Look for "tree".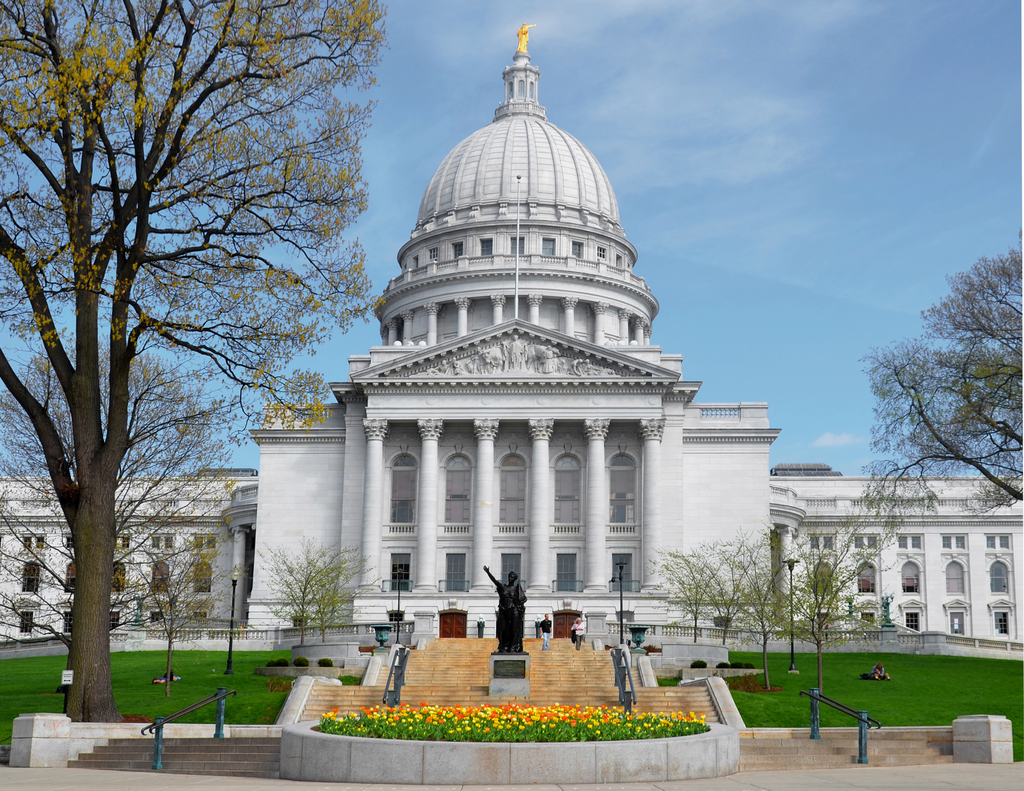
Found: Rect(0, 0, 392, 727).
